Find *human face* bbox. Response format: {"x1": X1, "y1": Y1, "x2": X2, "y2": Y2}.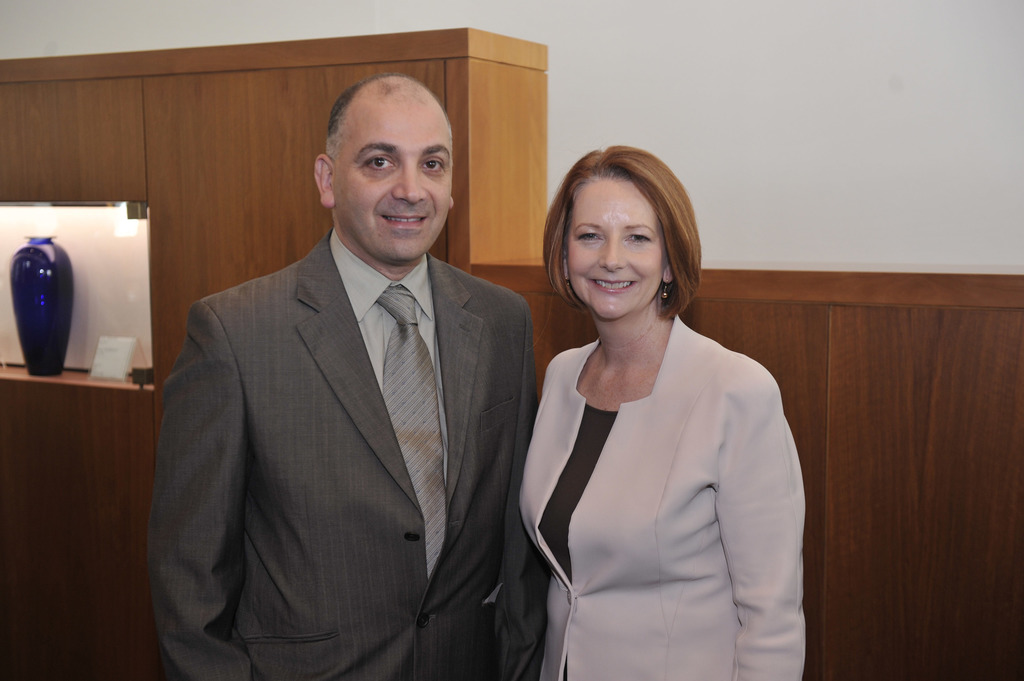
{"x1": 332, "y1": 105, "x2": 456, "y2": 261}.
